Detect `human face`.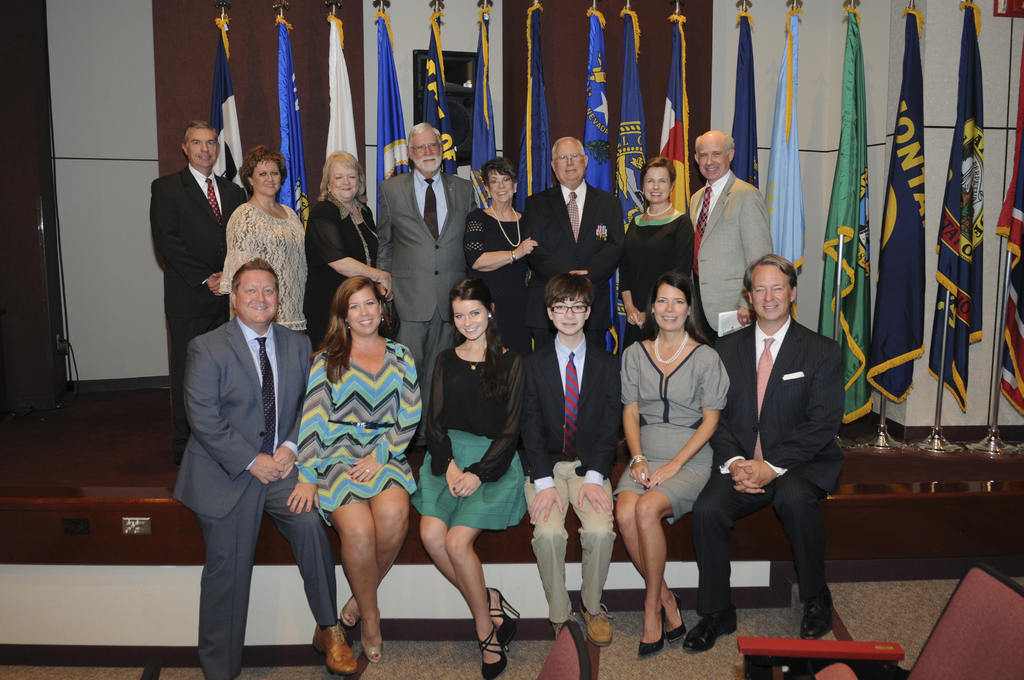
Detected at x1=651, y1=290, x2=691, y2=328.
